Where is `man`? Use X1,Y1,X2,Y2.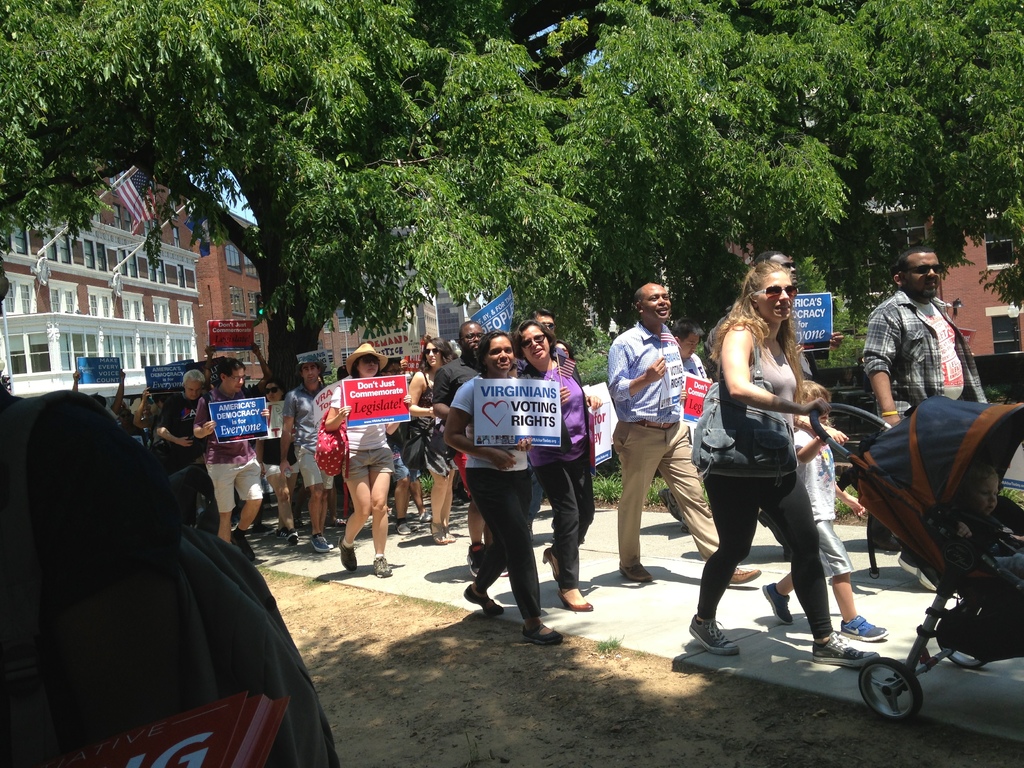
195,359,271,564.
